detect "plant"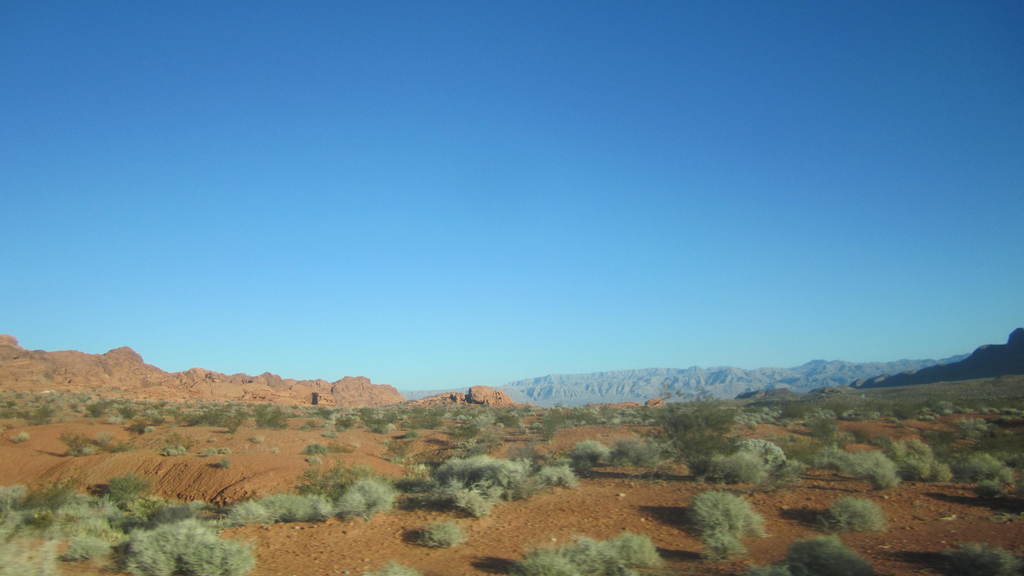
Rect(11, 431, 30, 444)
